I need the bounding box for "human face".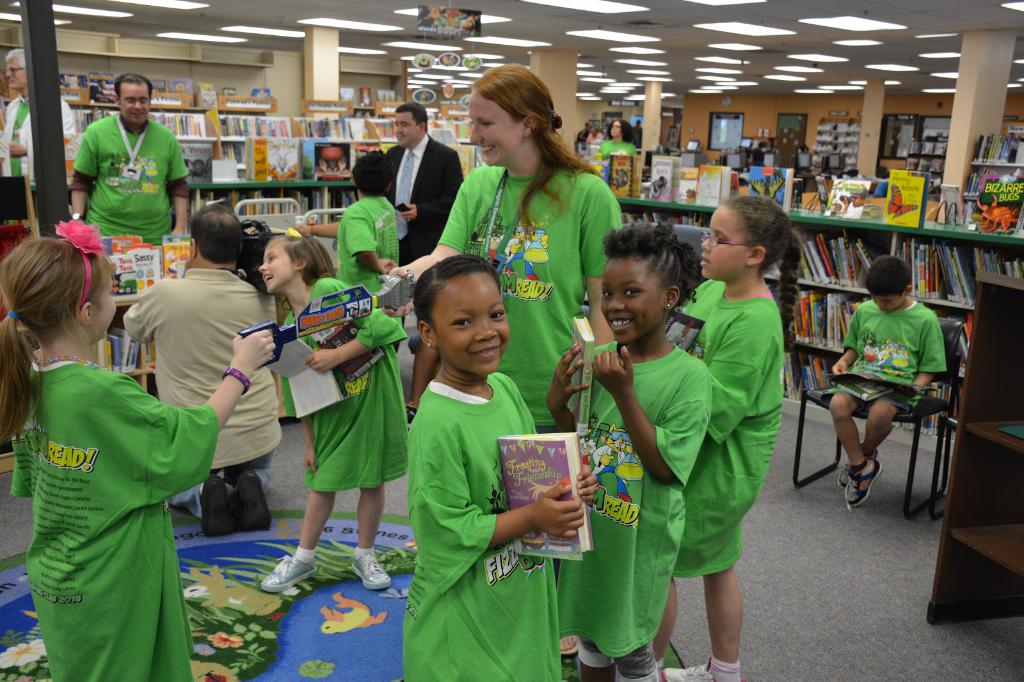
Here it is: box(260, 245, 297, 292).
